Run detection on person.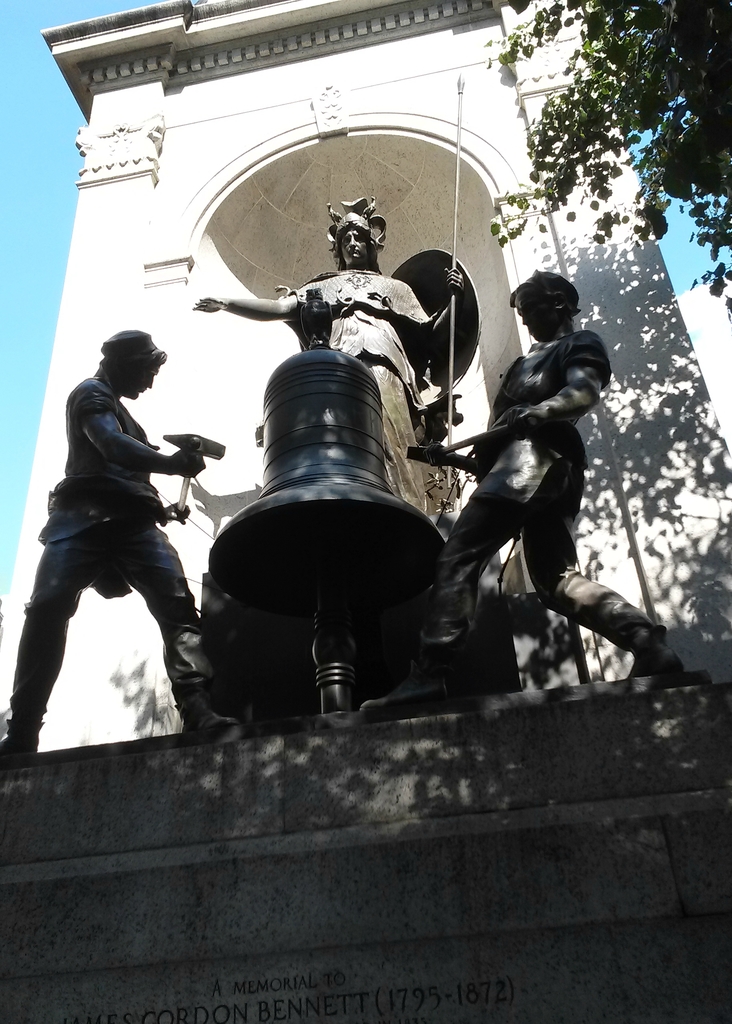
Result: [32, 298, 225, 781].
